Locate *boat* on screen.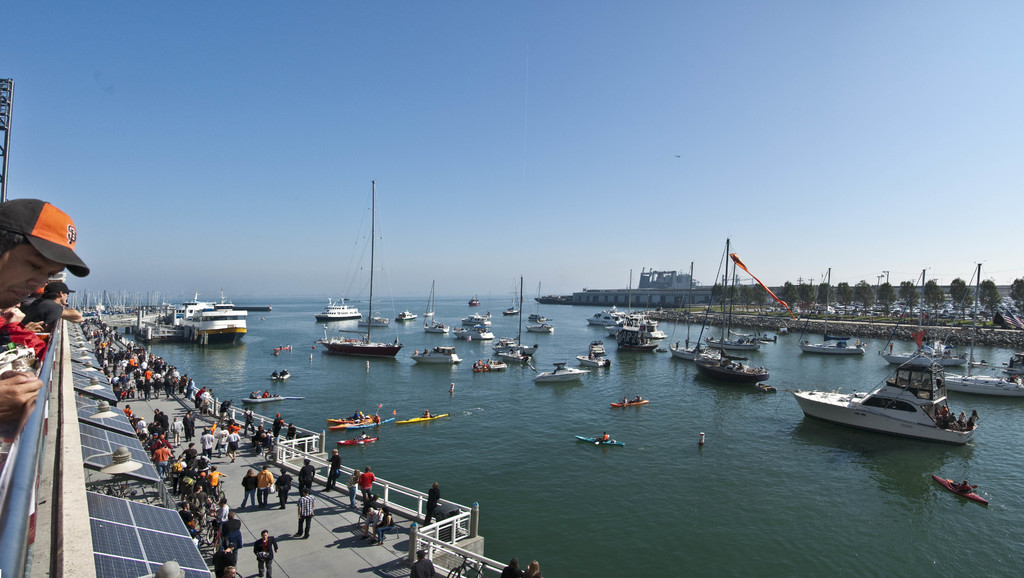
On screen at [317,297,362,323].
